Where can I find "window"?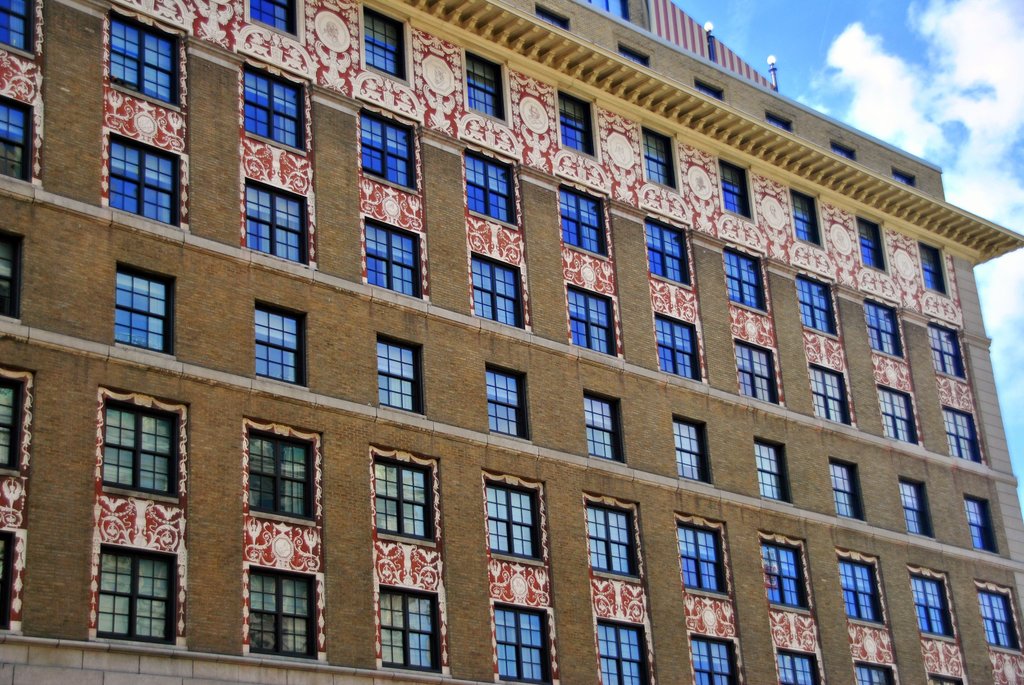
You can find it at x1=561 y1=281 x2=624 y2=359.
